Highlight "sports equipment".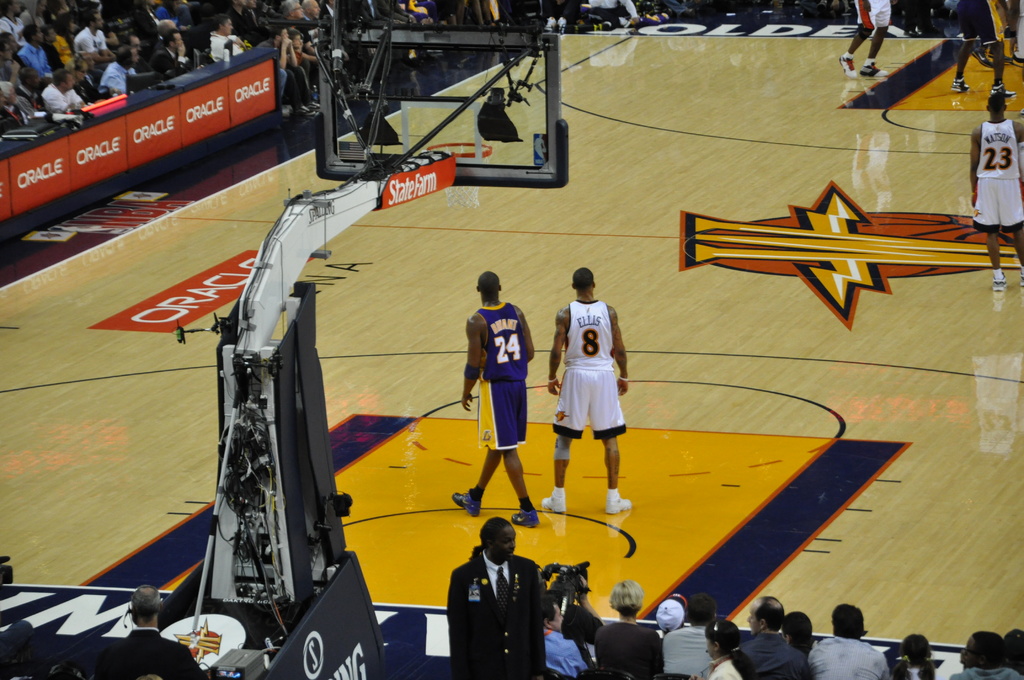
Highlighted region: detection(605, 488, 630, 515).
